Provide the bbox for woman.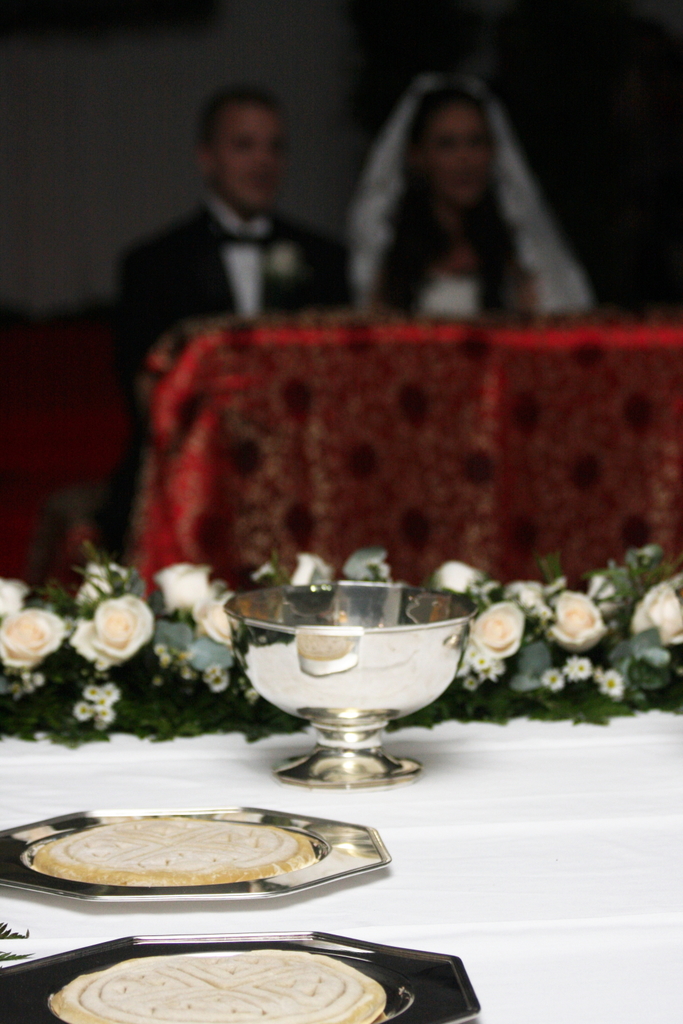
crop(344, 76, 597, 324).
